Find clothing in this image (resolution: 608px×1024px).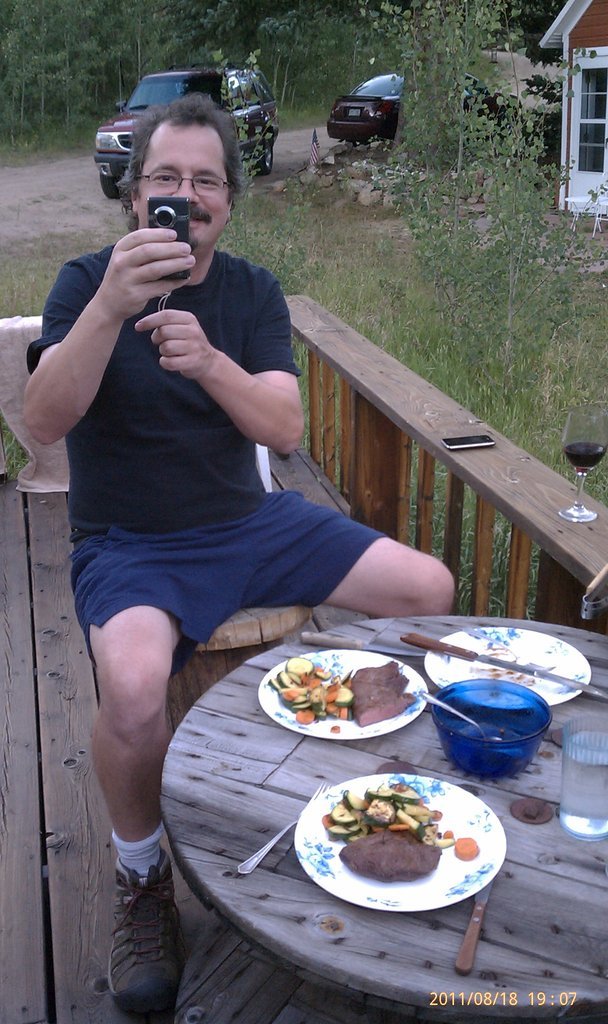
(x1=37, y1=229, x2=386, y2=679).
